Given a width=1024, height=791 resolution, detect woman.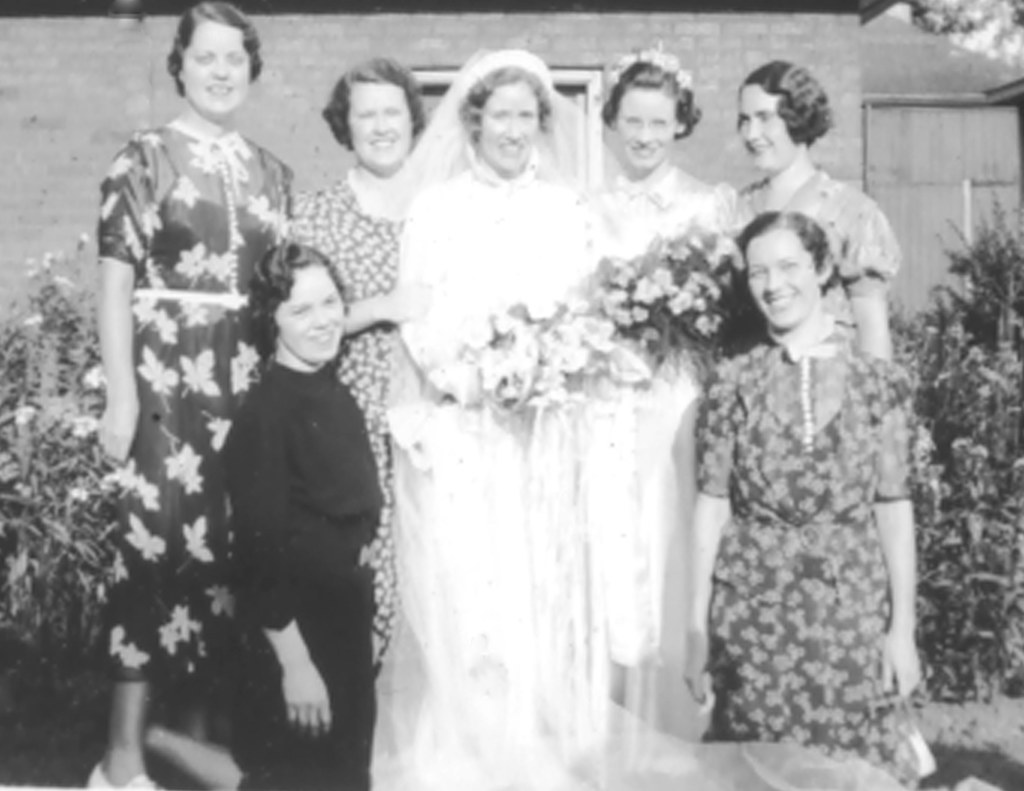
[219, 232, 388, 790].
